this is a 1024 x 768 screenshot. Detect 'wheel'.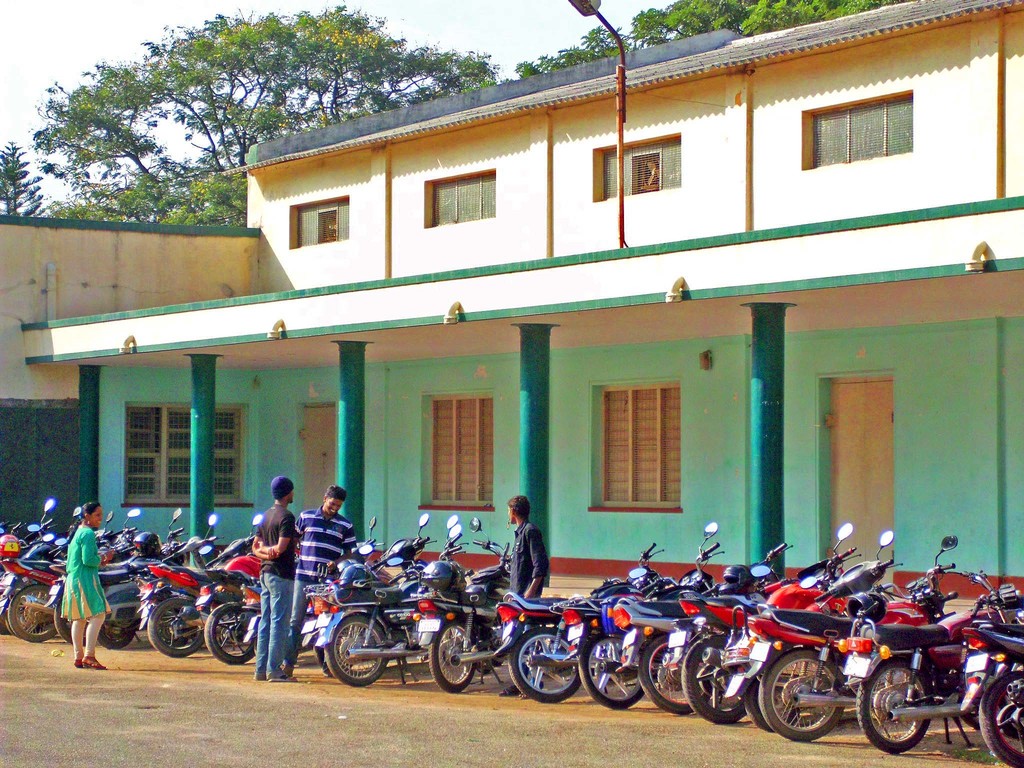
[x1=329, y1=614, x2=383, y2=684].
